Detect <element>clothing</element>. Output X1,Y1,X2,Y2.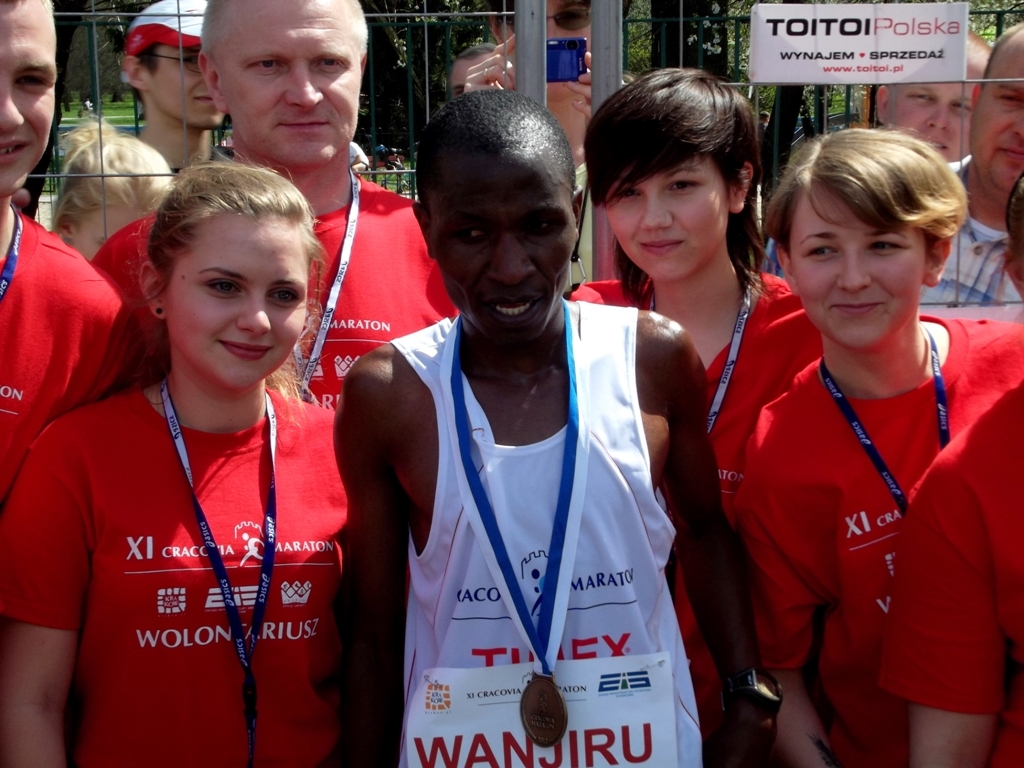
0,388,350,767.
